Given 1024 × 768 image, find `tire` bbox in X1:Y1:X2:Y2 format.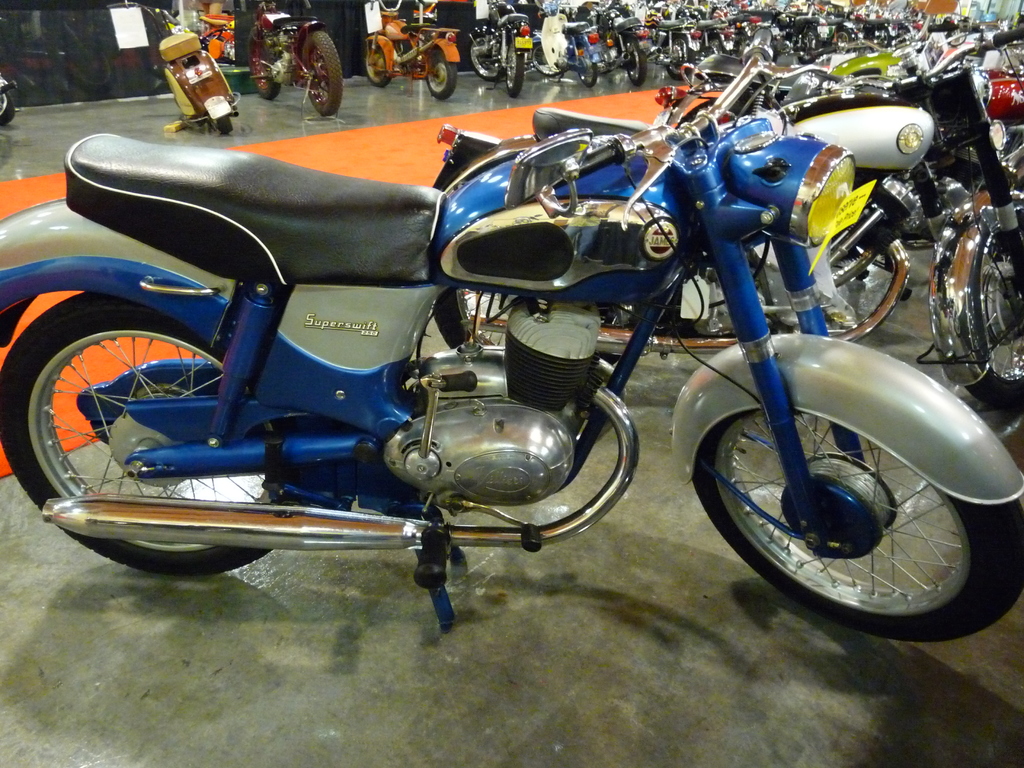
246:24:282:99.
